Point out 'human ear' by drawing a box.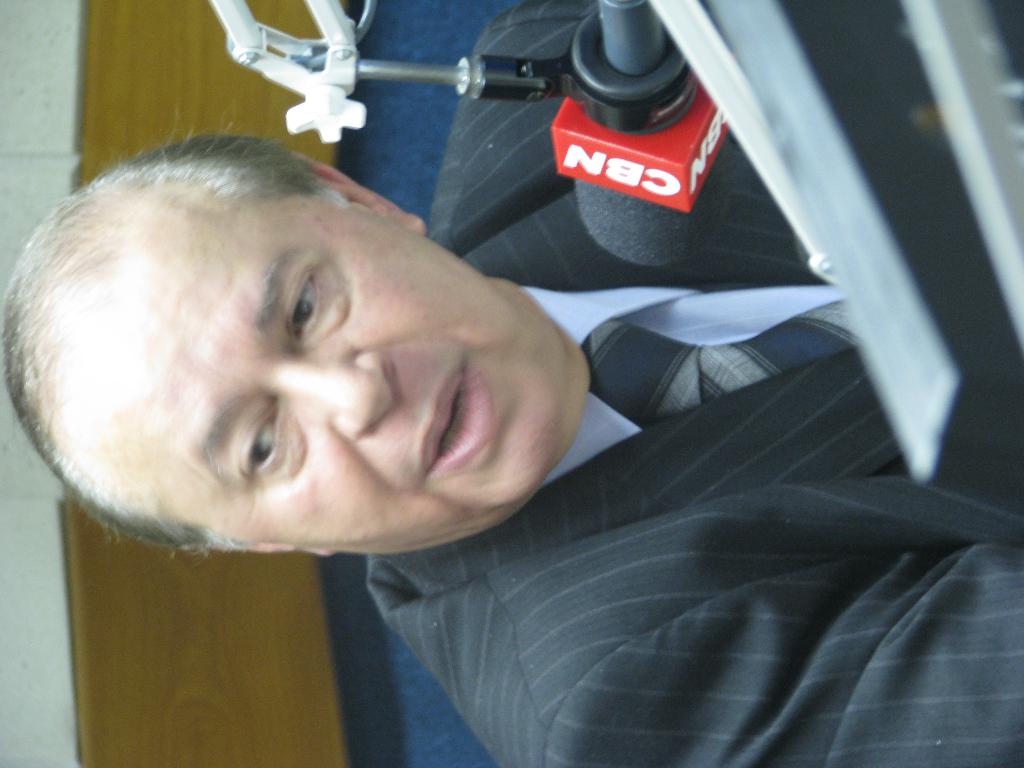
rect(315, 166, 424, 234).
